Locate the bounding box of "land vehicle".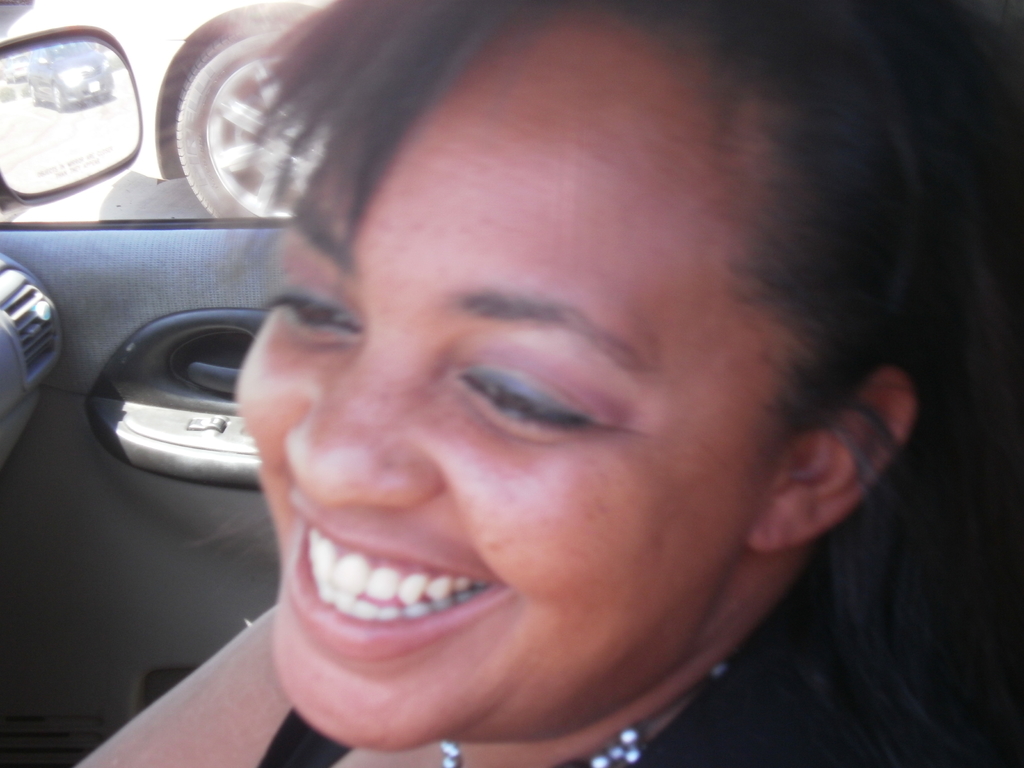
Bounding box: (123,0,326,225).
